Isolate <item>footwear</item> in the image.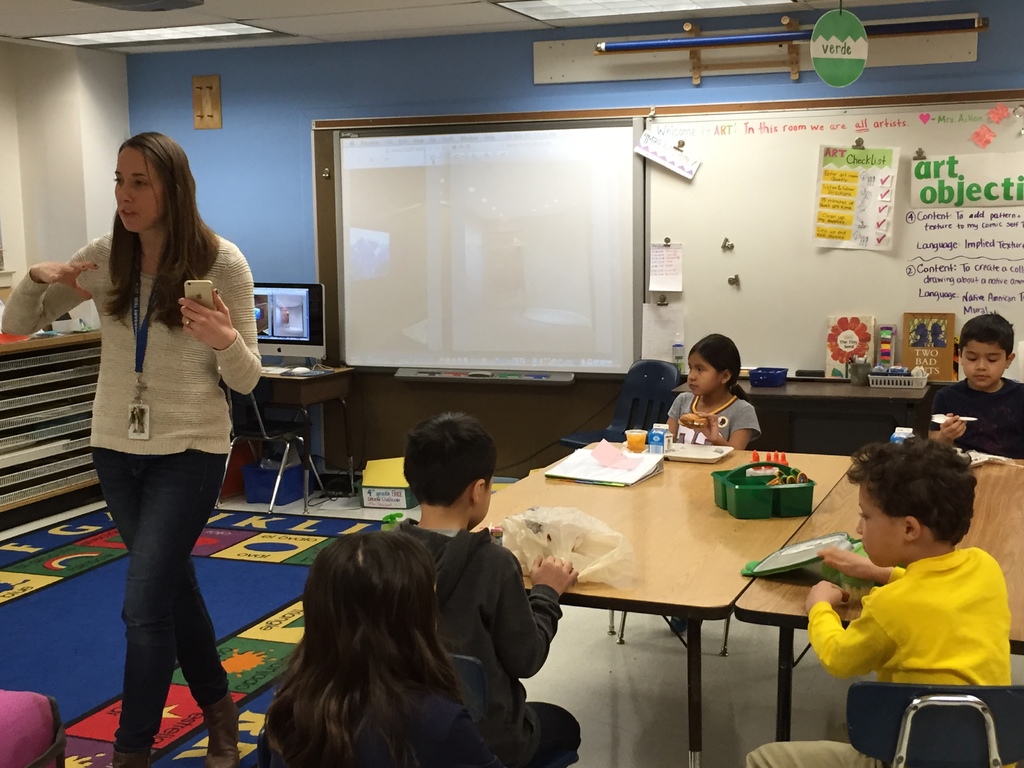
Isolated region: [x1=201, y1=689, x2=236, y2=767].
